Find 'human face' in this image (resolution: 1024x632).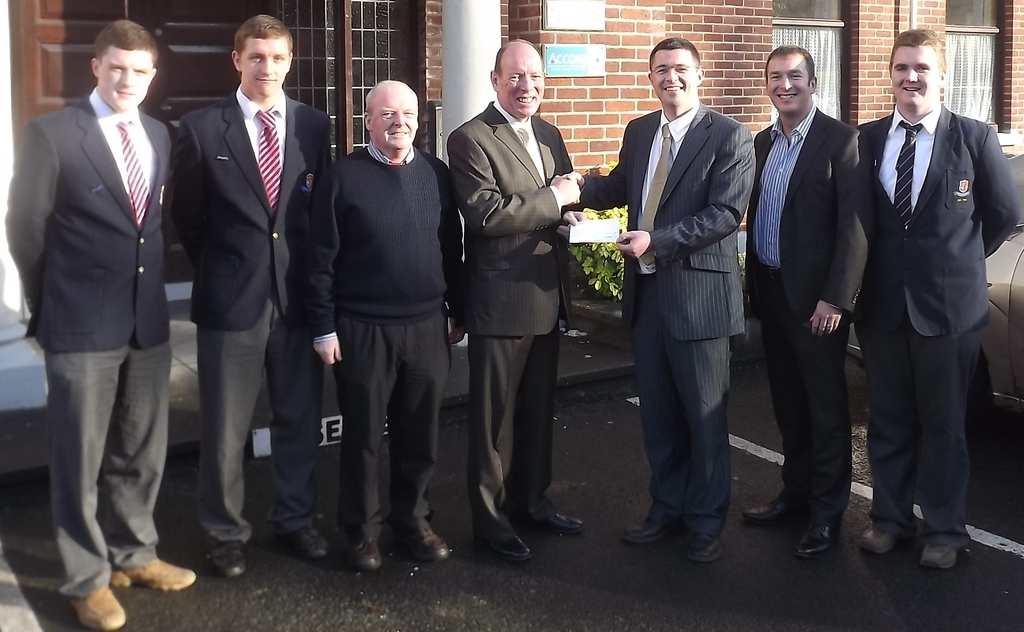
[370, 89, 418, 148].
